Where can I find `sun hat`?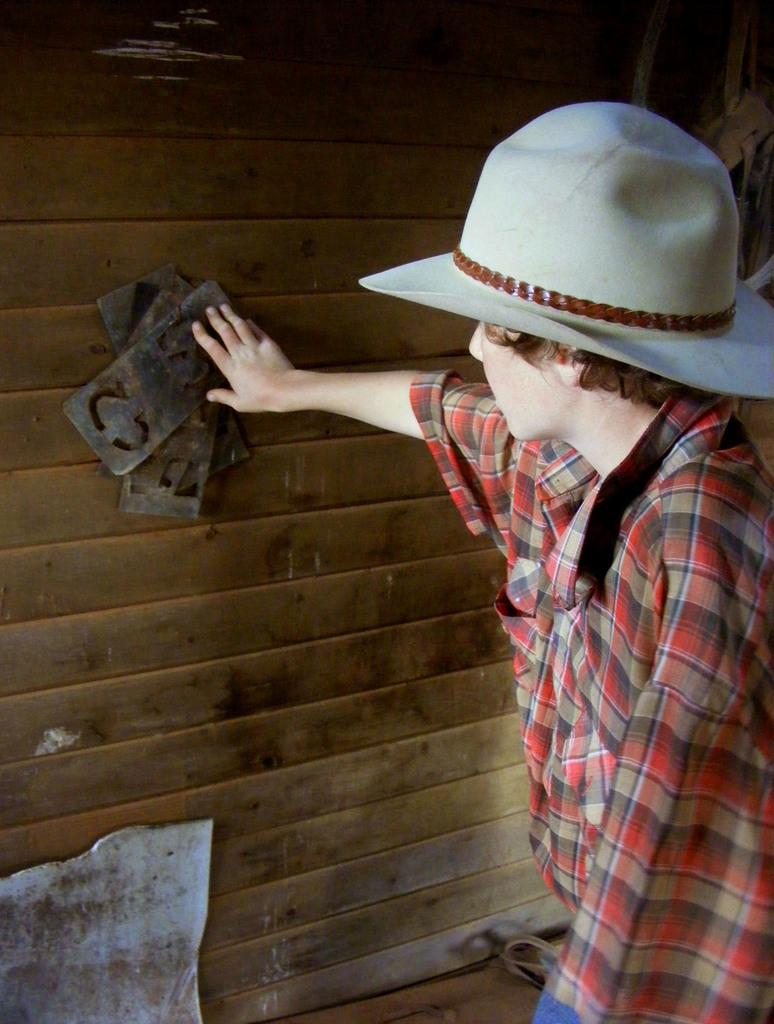
You can find it at [left=355, top=104, right=773, bottom=410].
